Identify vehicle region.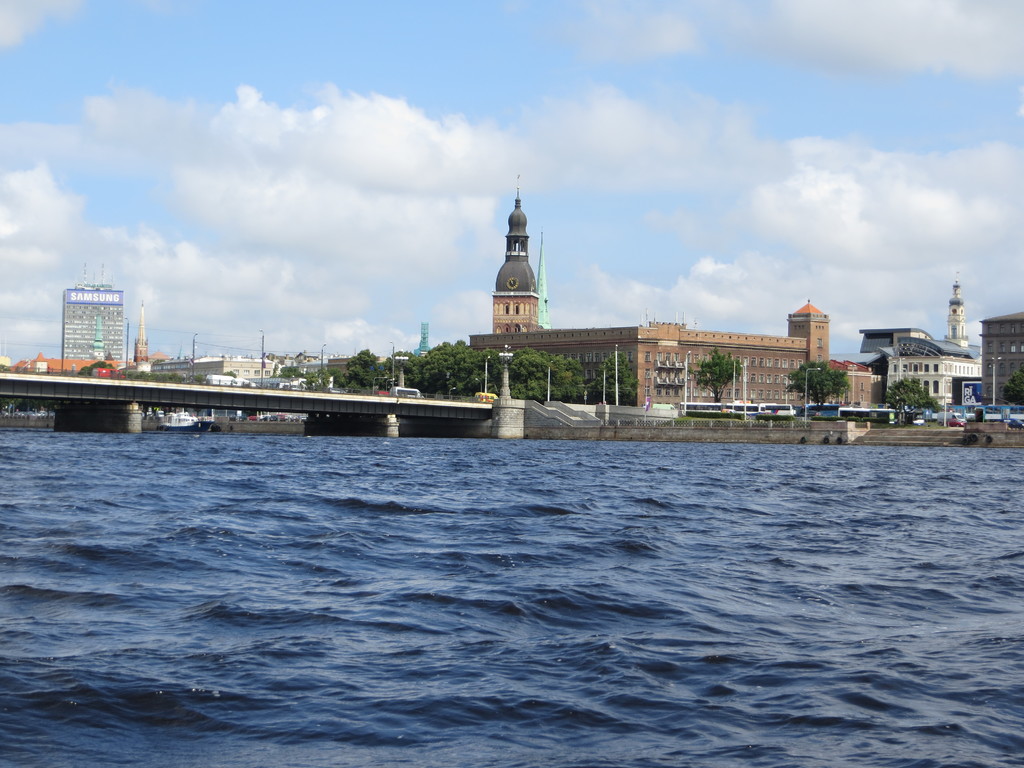
Region: l=390, t=388, r=428, b=400.
